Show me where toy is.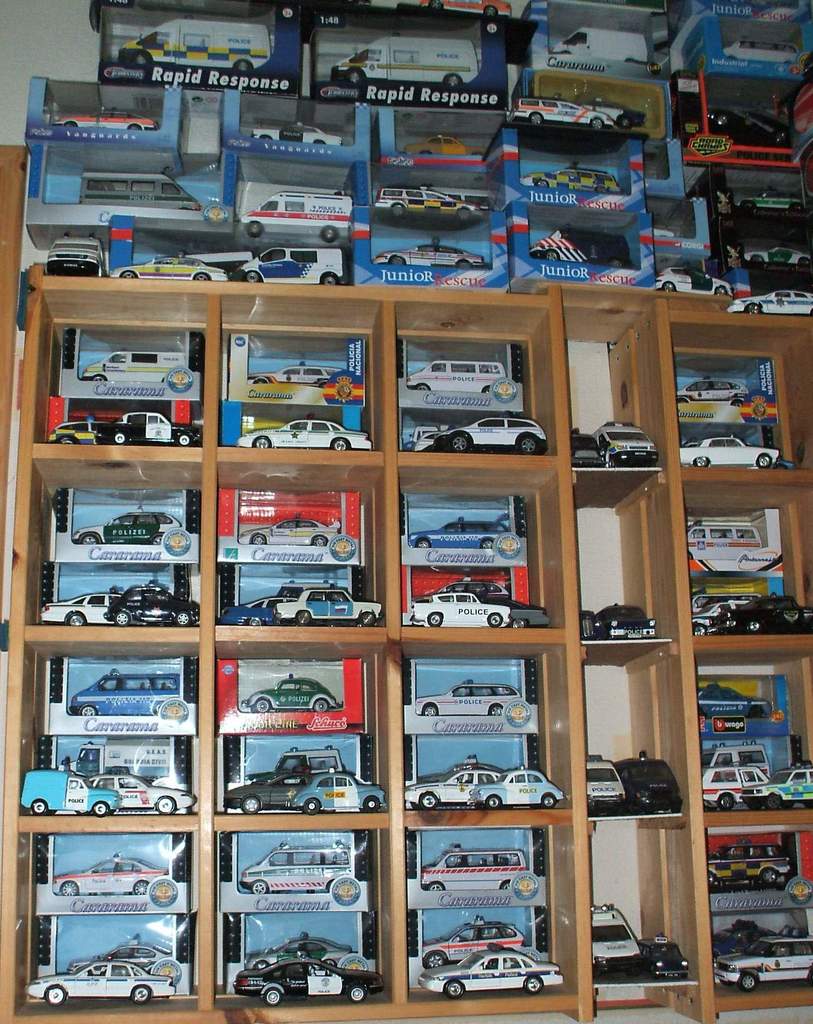
toy is at [x1=109, y1=254, x2=228, y2=282].
